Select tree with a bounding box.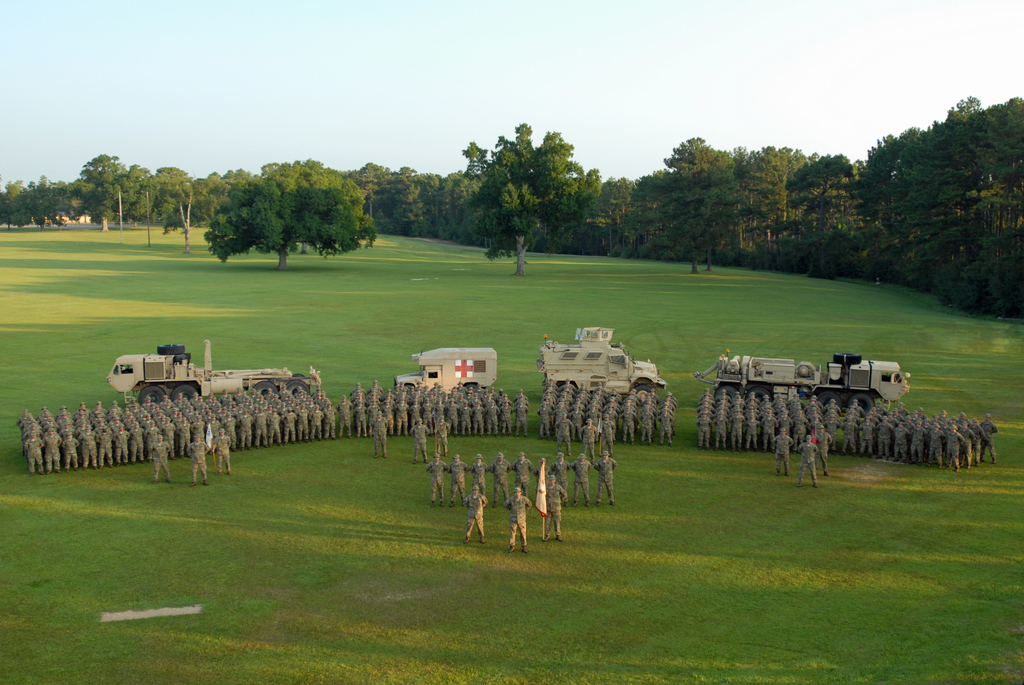
(x1=0, y1=175, x2=30, y2=229).
